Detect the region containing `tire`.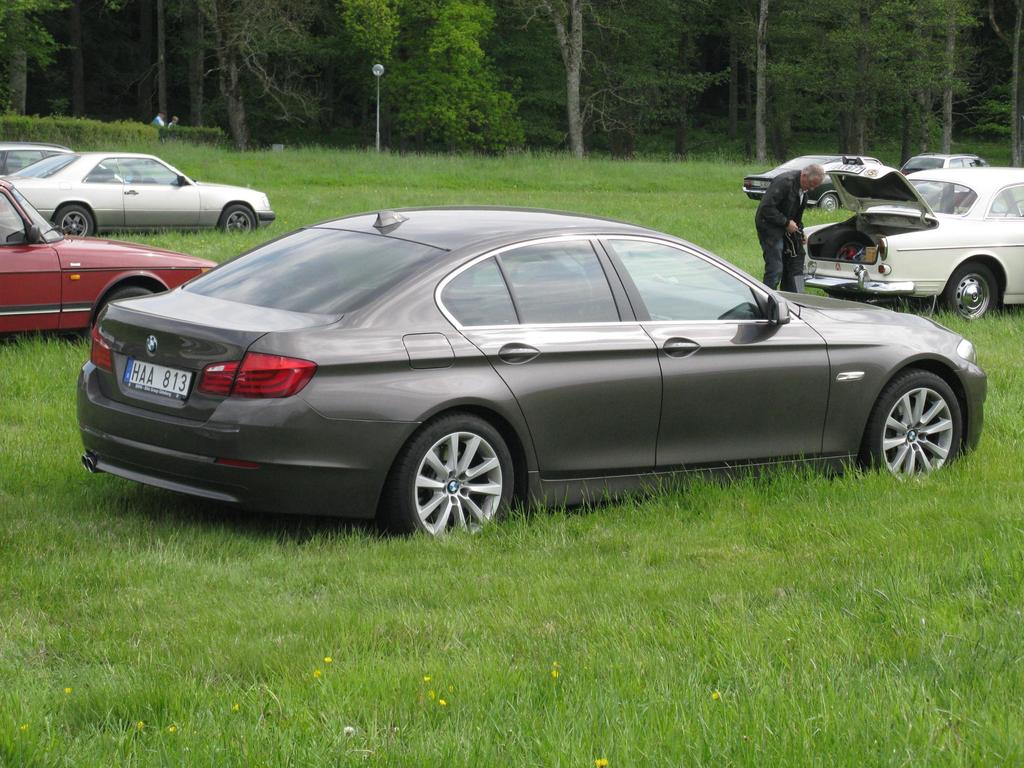
<region>946, 261, 1000, 319</region>.
